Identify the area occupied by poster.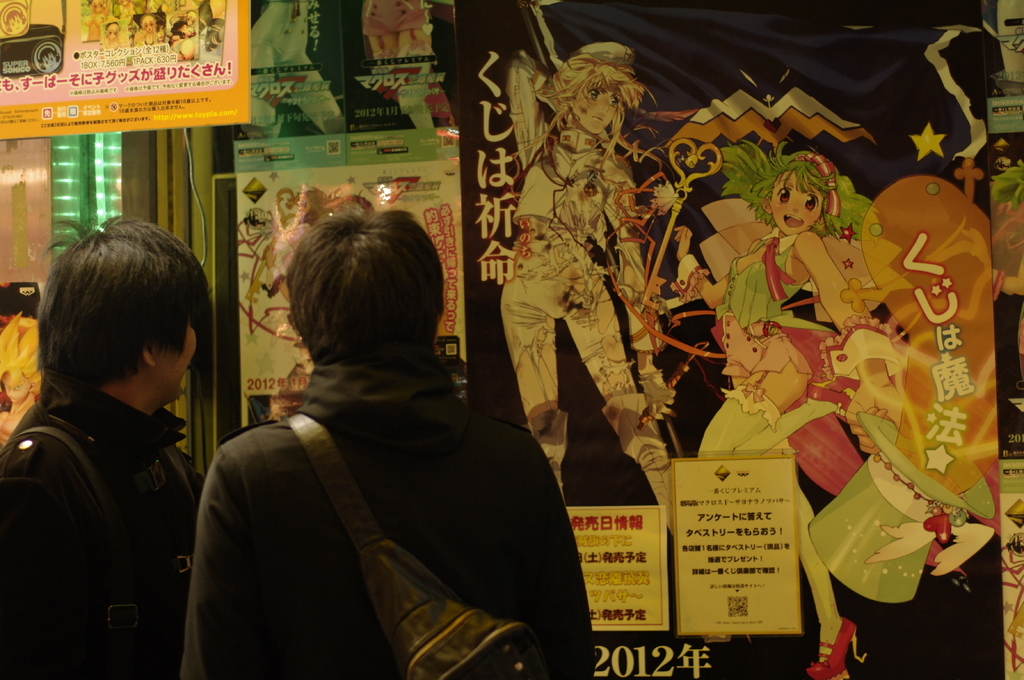
Area: <box>244,1,350,161</box>.
